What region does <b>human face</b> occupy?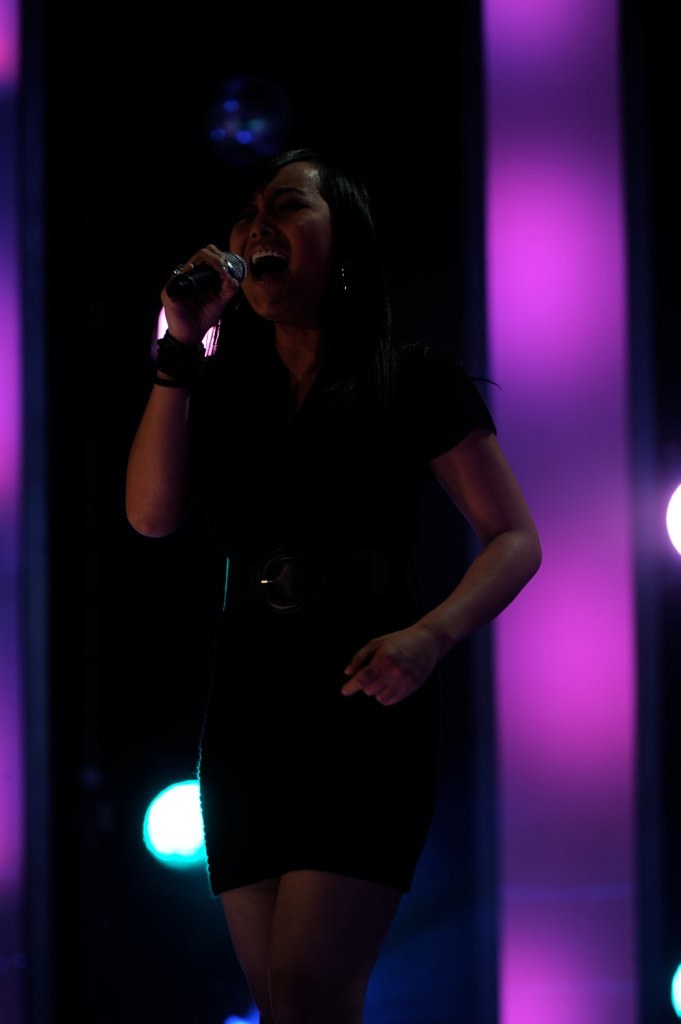
230, 157, 331, 319.
